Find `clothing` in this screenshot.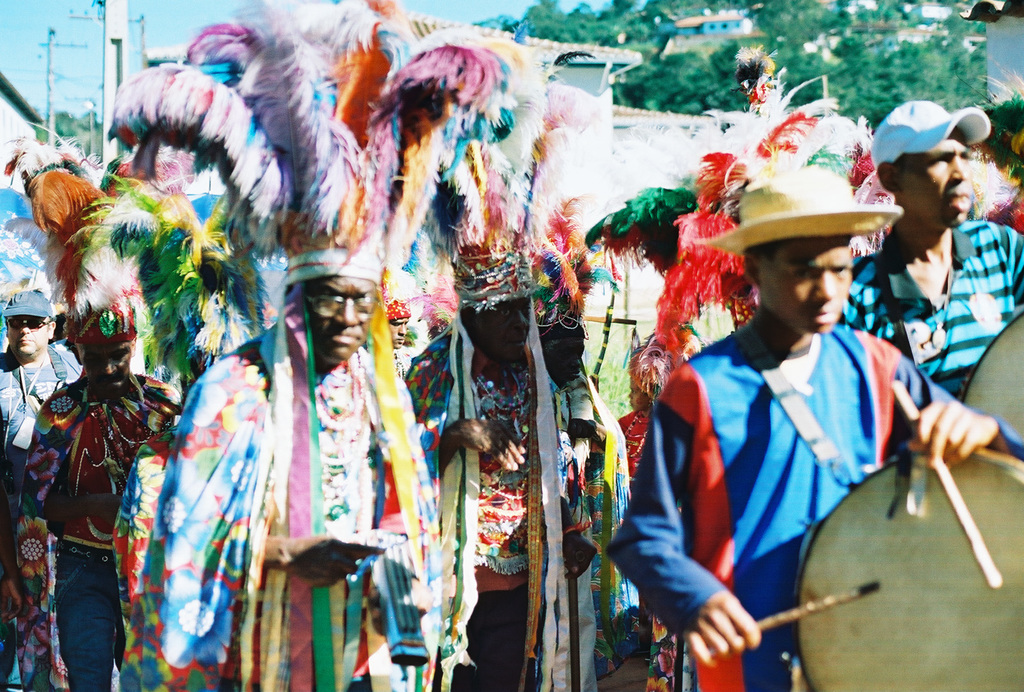
The bounding box for `clothing` is rect(606, 319, 1023, 691).
